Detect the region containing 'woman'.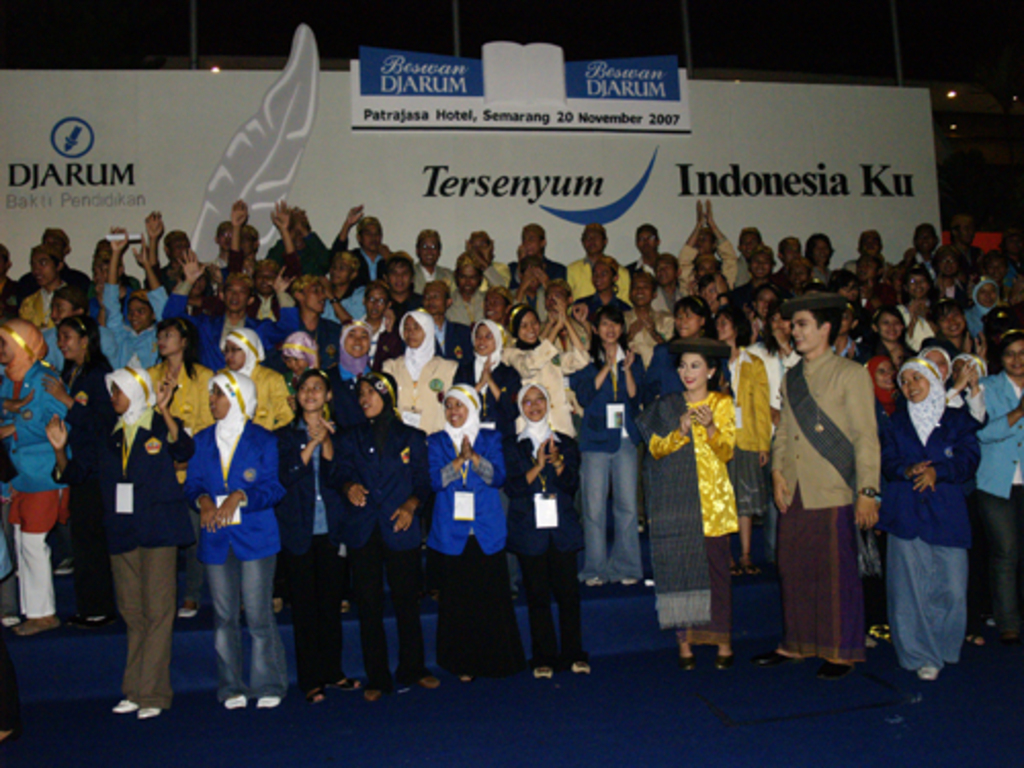
BBox(854, 303, 909, 360).
